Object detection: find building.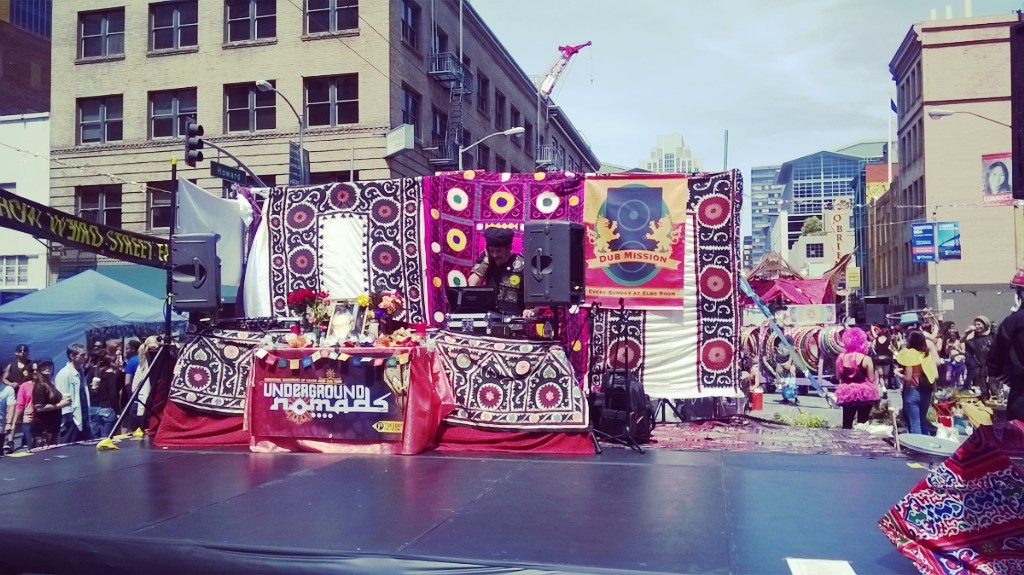
rect(752, 143, 878, 277).
